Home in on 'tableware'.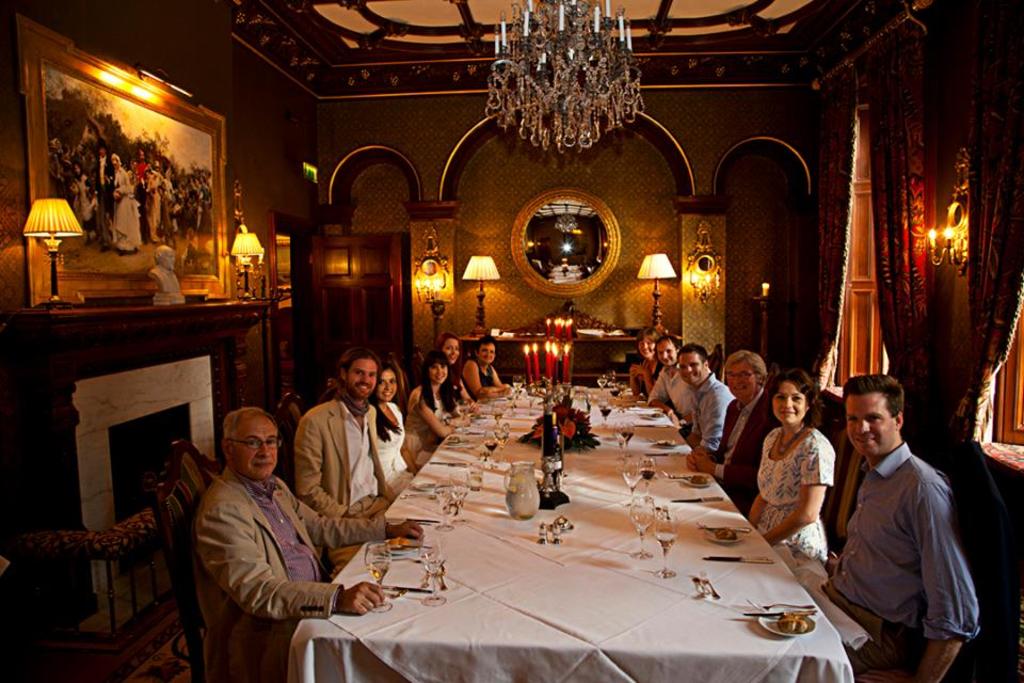
Homed in at x1=415 y1=527 x2=441 y2=587.
